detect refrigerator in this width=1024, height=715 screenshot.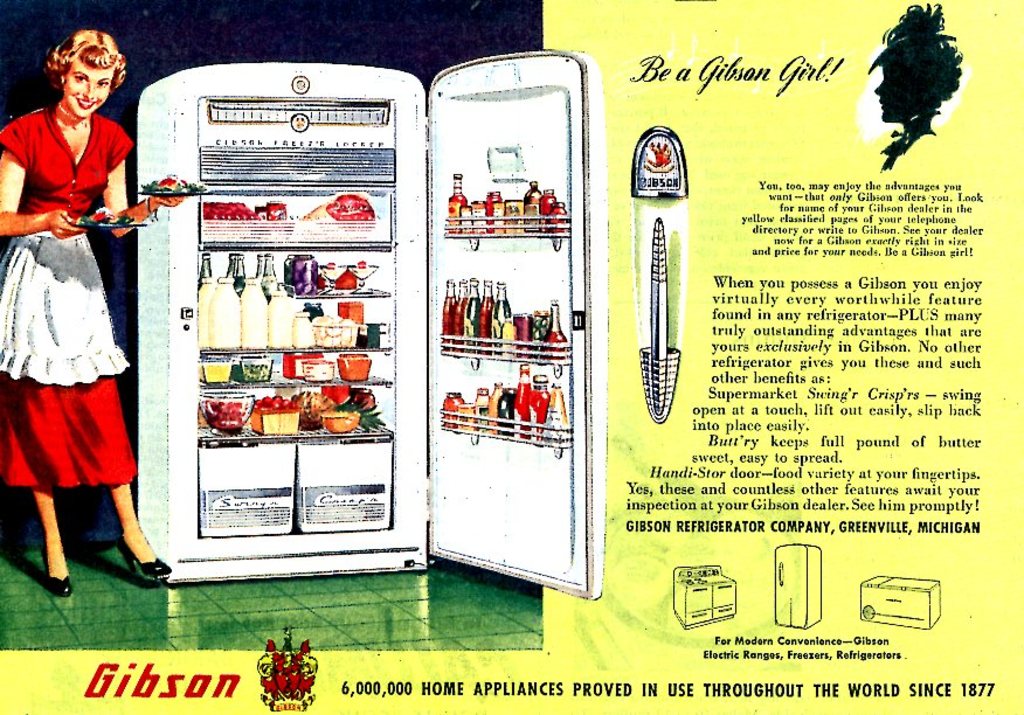
Detection: l=120, t=67, r=420, b=592.
